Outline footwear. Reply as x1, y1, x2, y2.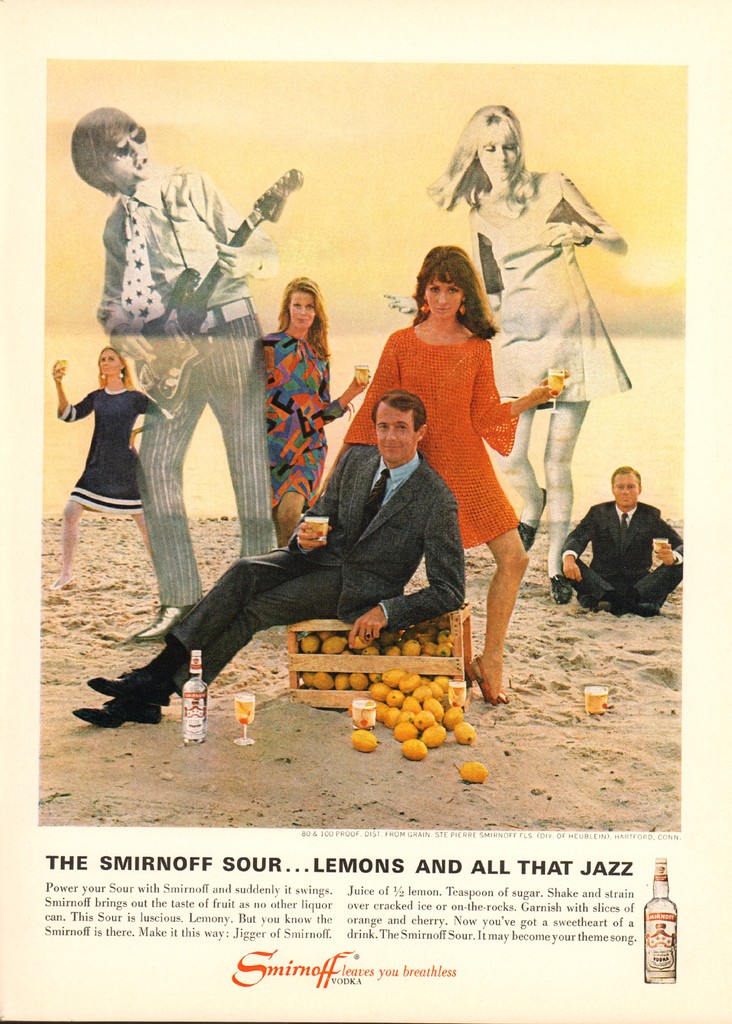
85, 671, 170, 703.
